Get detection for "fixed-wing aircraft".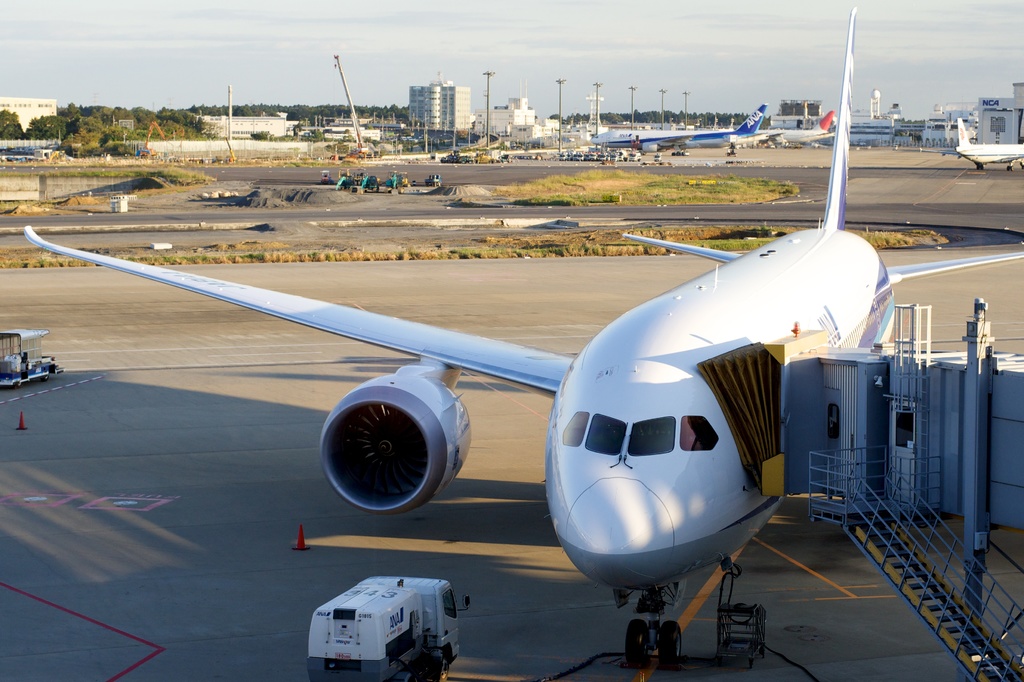
Detection: [893, 117, 1021, 170].
